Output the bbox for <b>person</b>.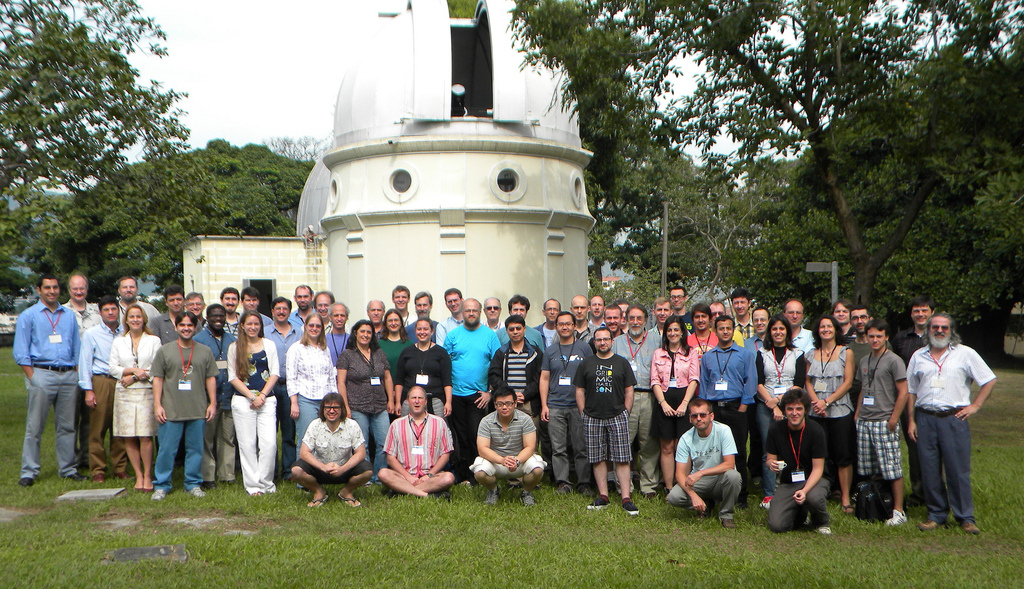
l=467, t=388, r=543, b=502.
